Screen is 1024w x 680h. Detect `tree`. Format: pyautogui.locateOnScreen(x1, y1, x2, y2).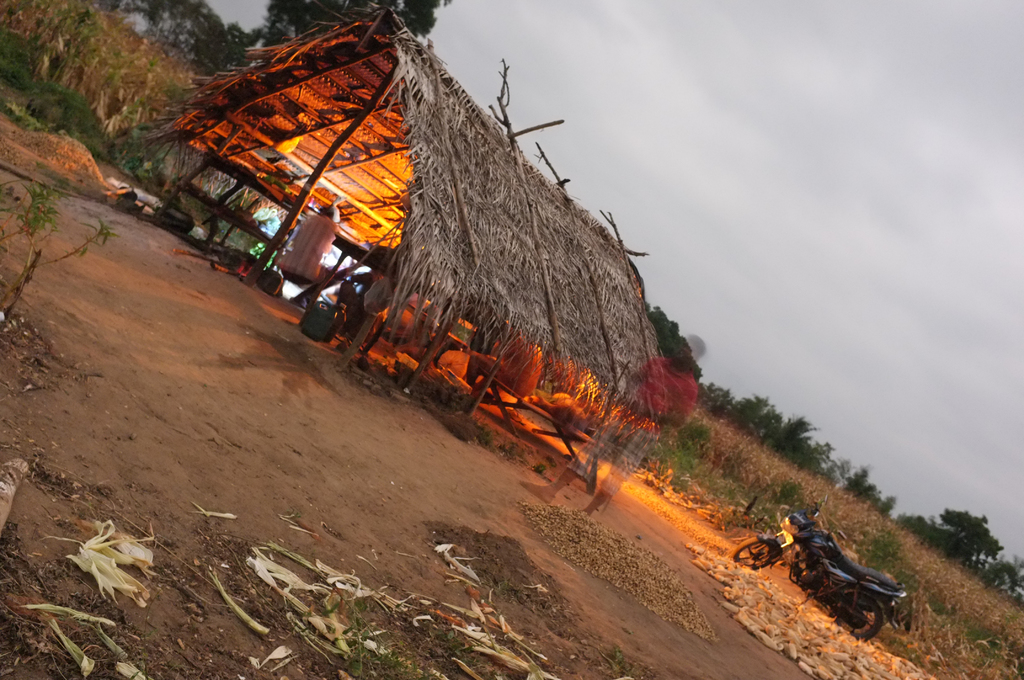
pyautogui.locateOnScreen(936, 508, 1005, 552).
